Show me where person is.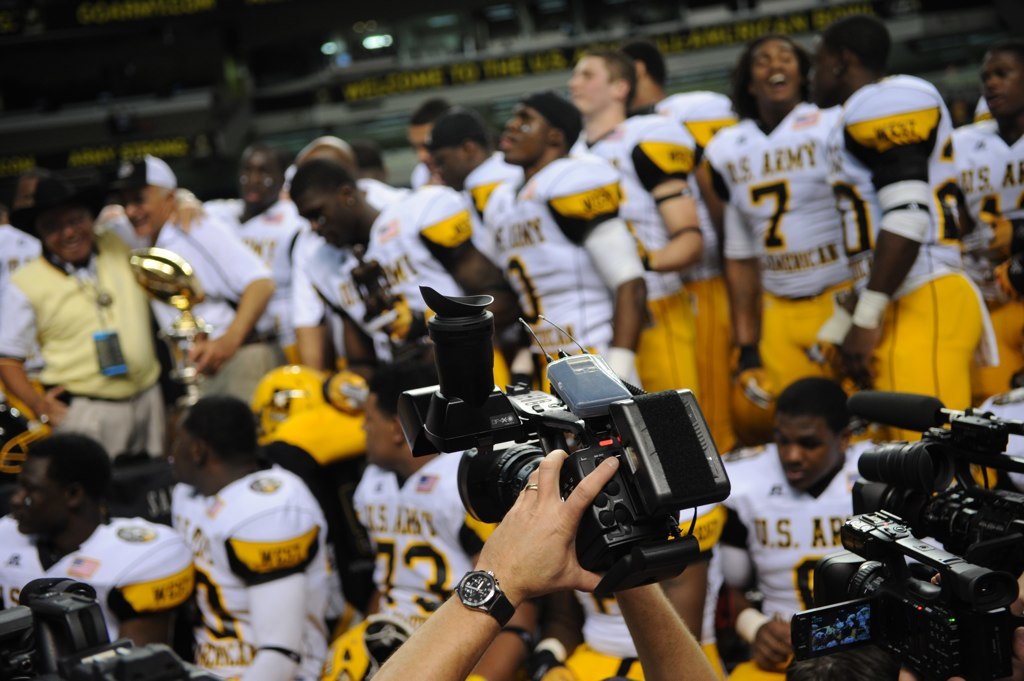
person is at 296:137:407:209.
